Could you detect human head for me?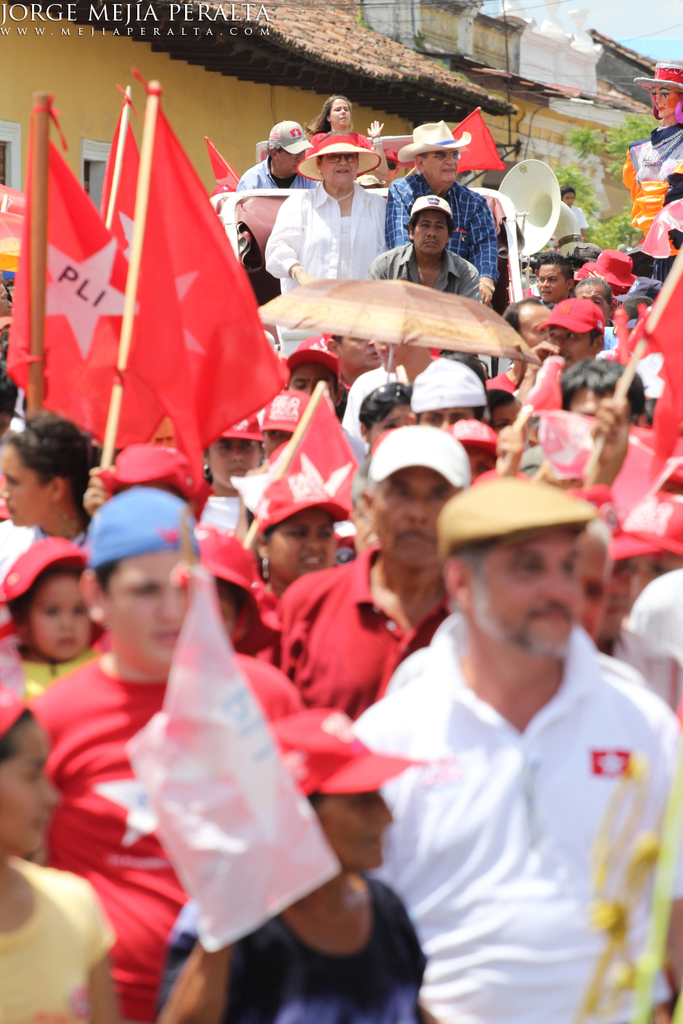
Detection result: [left=369, top=421, right=472, bottom=573].
